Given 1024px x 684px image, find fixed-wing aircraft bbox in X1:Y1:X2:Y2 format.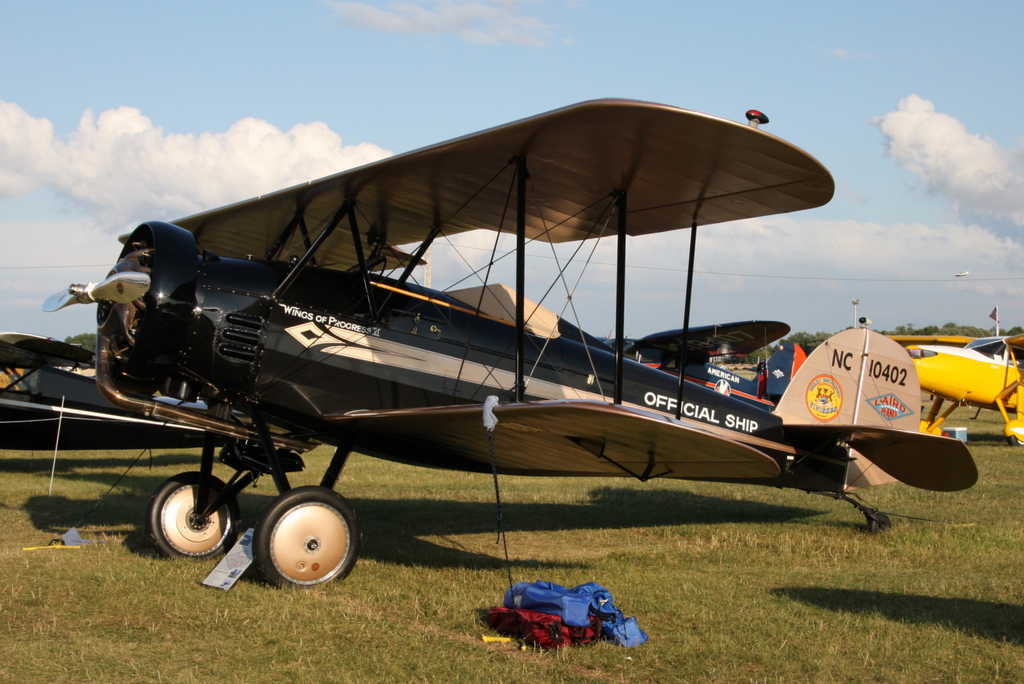
39:95:982:587.
